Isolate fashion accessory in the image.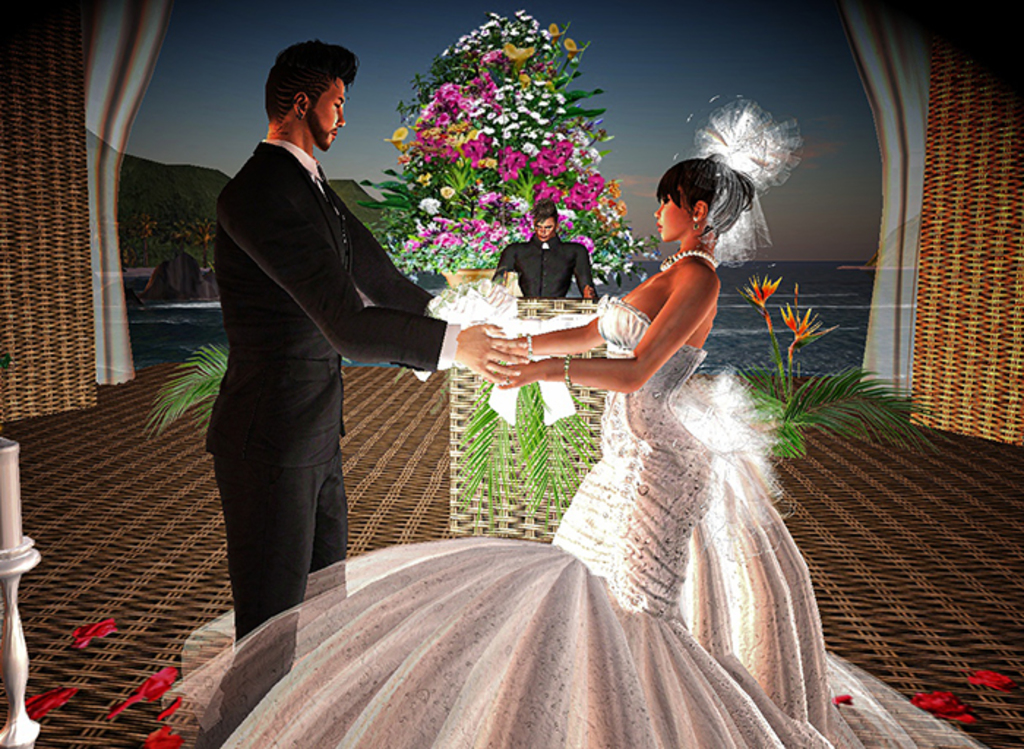
Isolated region: {"left": 563, "top": 353, "right": 572, "bottom": 395}.
